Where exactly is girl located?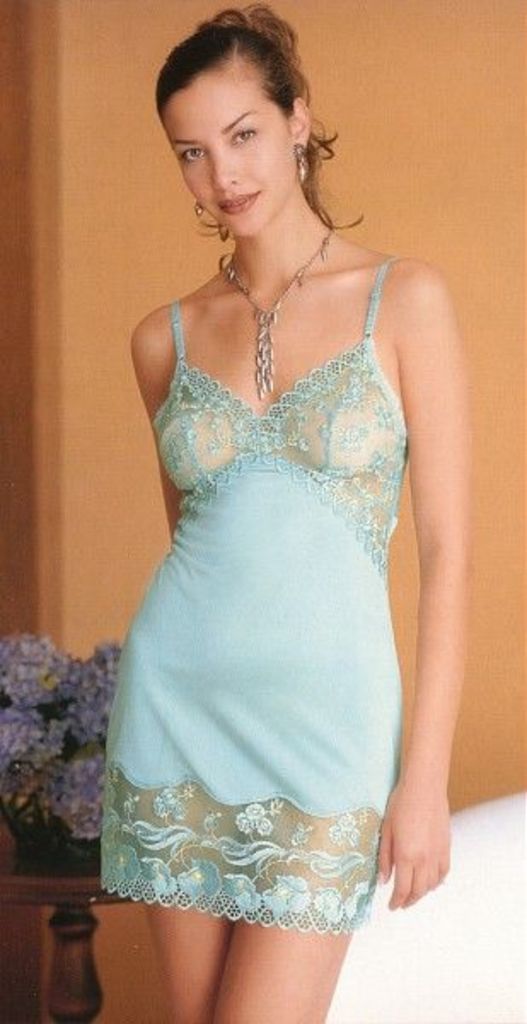
Its bounding box is select_region(97, 9, 452, 1017).
